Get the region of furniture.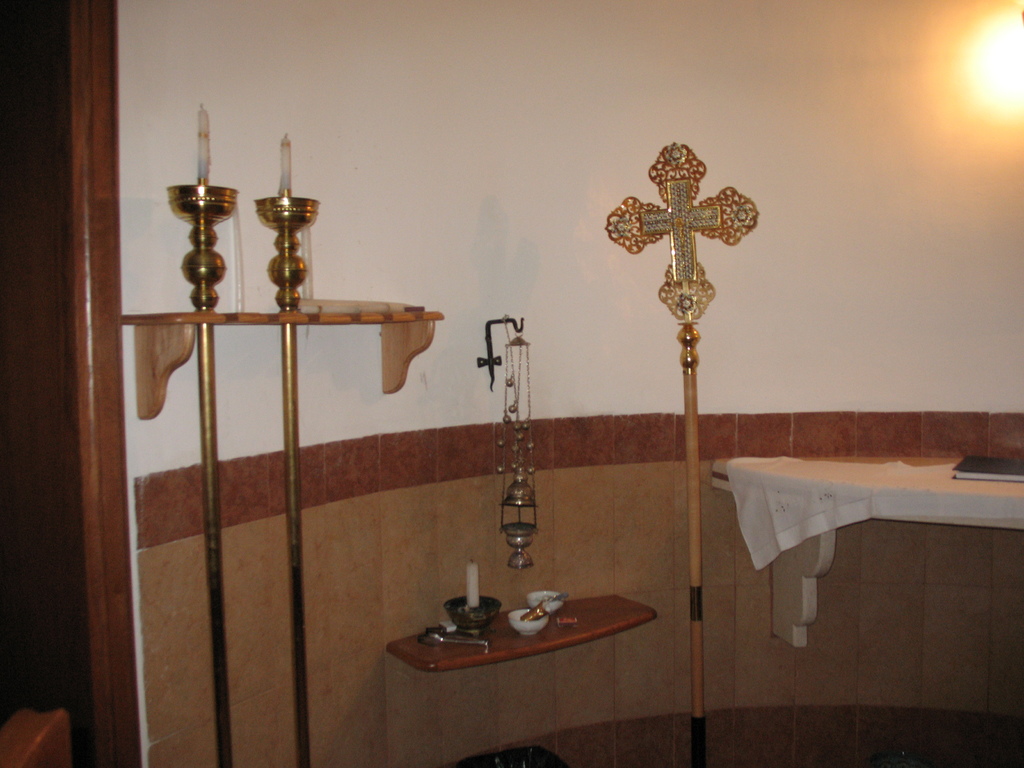
<bbox>712, 455, 1023, 648</bbox>.
